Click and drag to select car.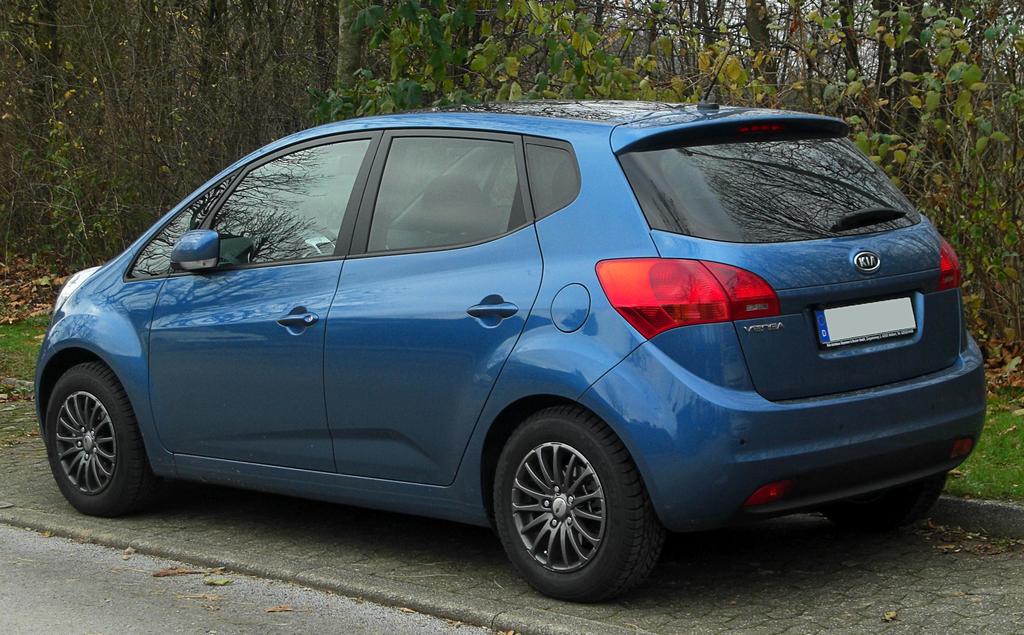
Selection: detection(46, 109, 988, 597).
